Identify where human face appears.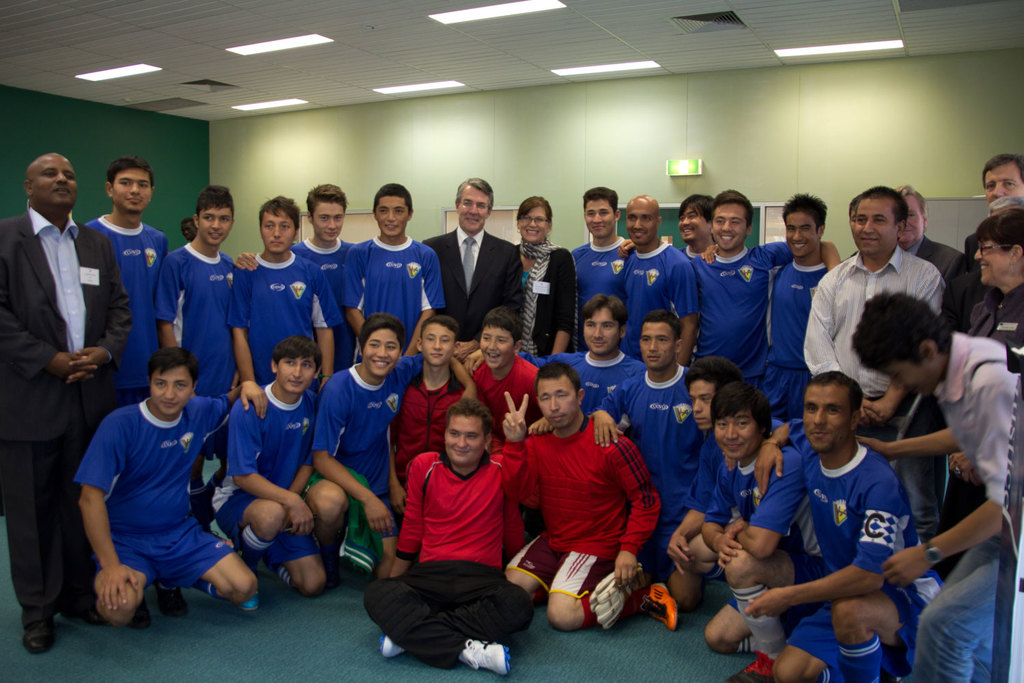
Appears at BBox(584, 305, 623, 357).
